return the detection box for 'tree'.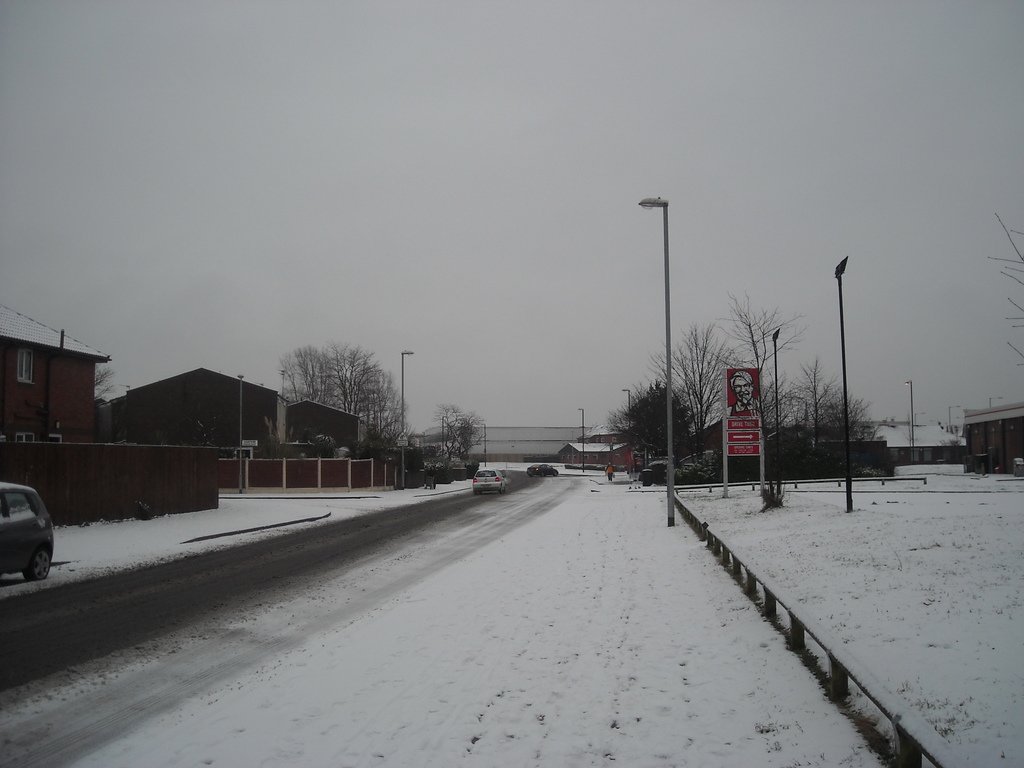
[left=275, top=337, right=411, bottom=456].
